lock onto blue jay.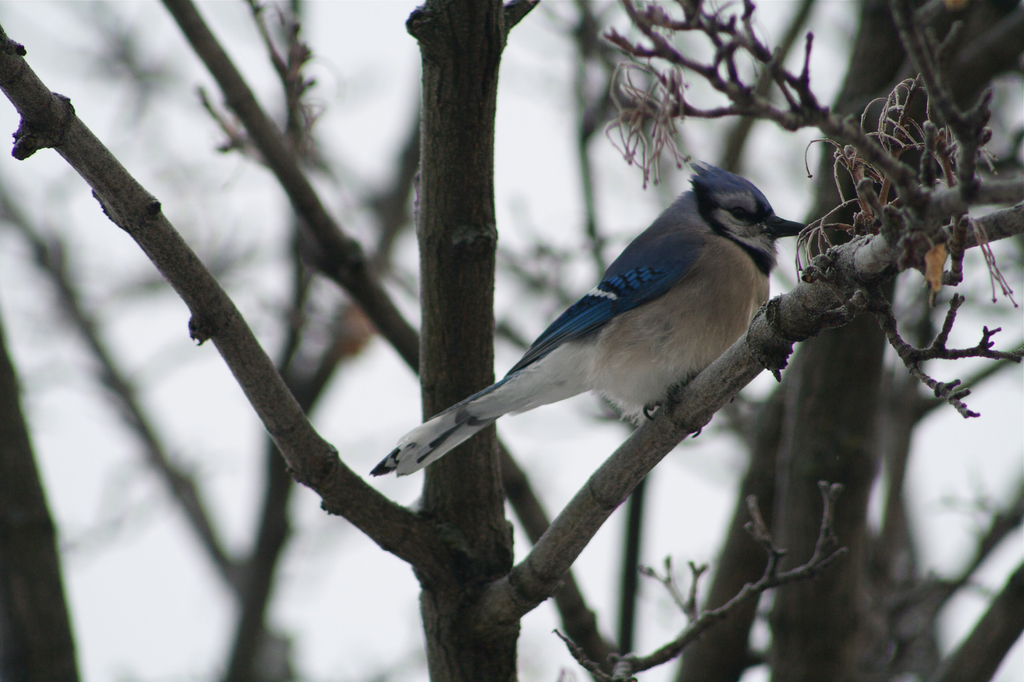
Locked: bbox=(368, 157, 822, 478).
